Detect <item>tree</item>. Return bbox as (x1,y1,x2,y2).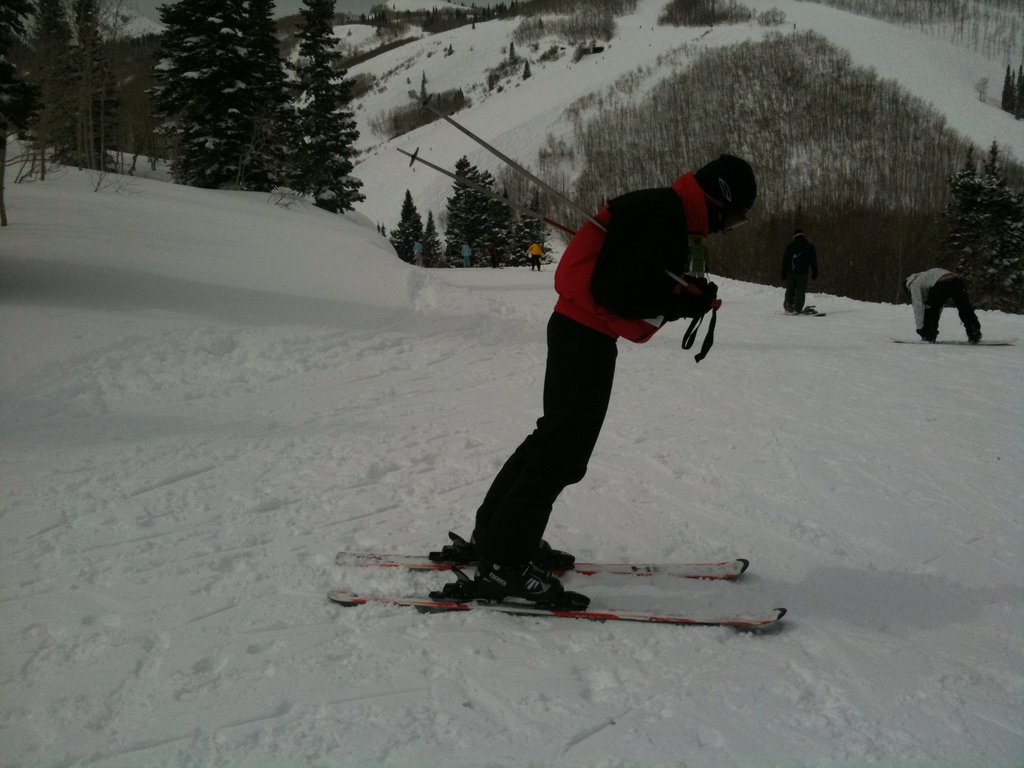
(272,0,368,220).
